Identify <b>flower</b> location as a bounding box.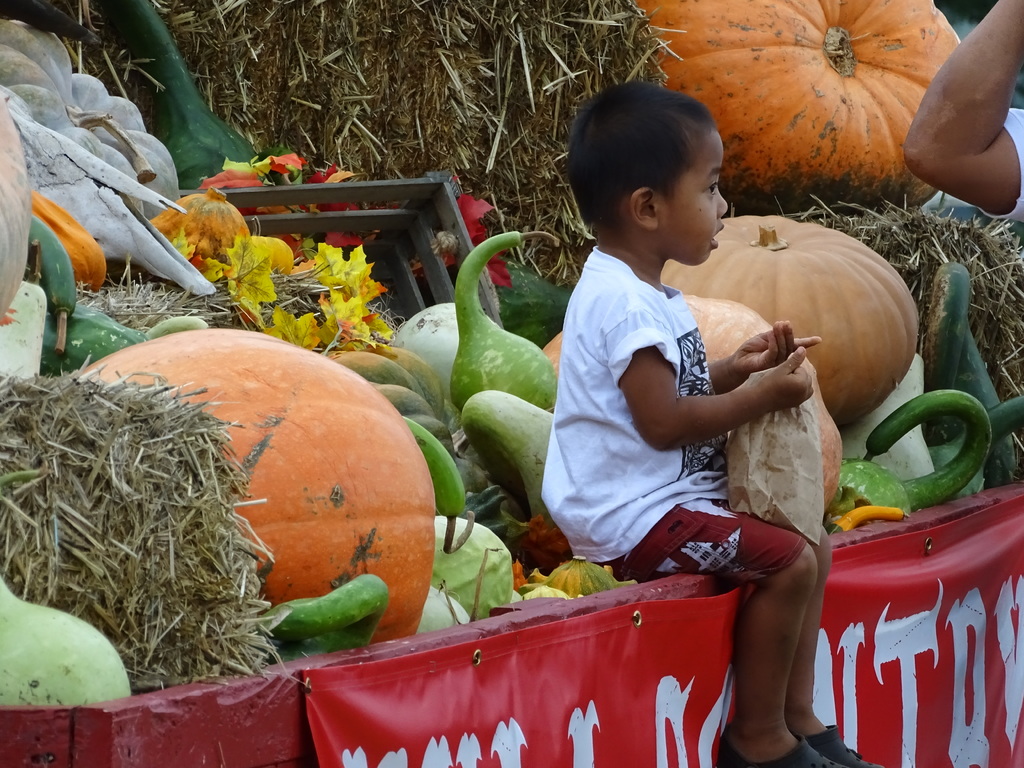
l=216, t=232, r=273, b=316.
